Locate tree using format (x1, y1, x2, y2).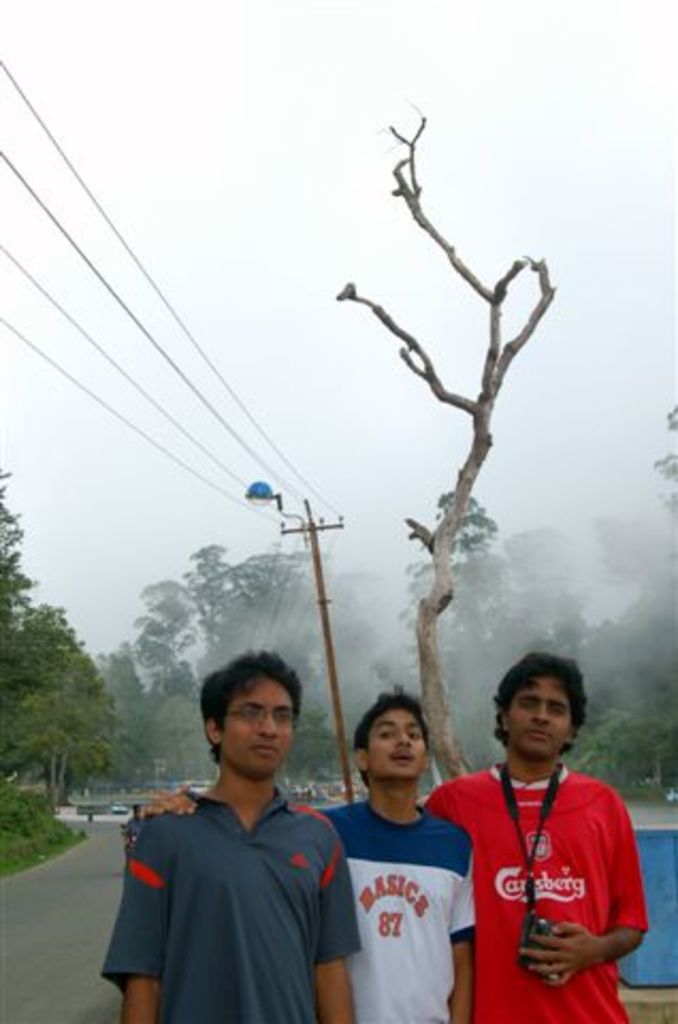
(497, 508, 676, 646).
